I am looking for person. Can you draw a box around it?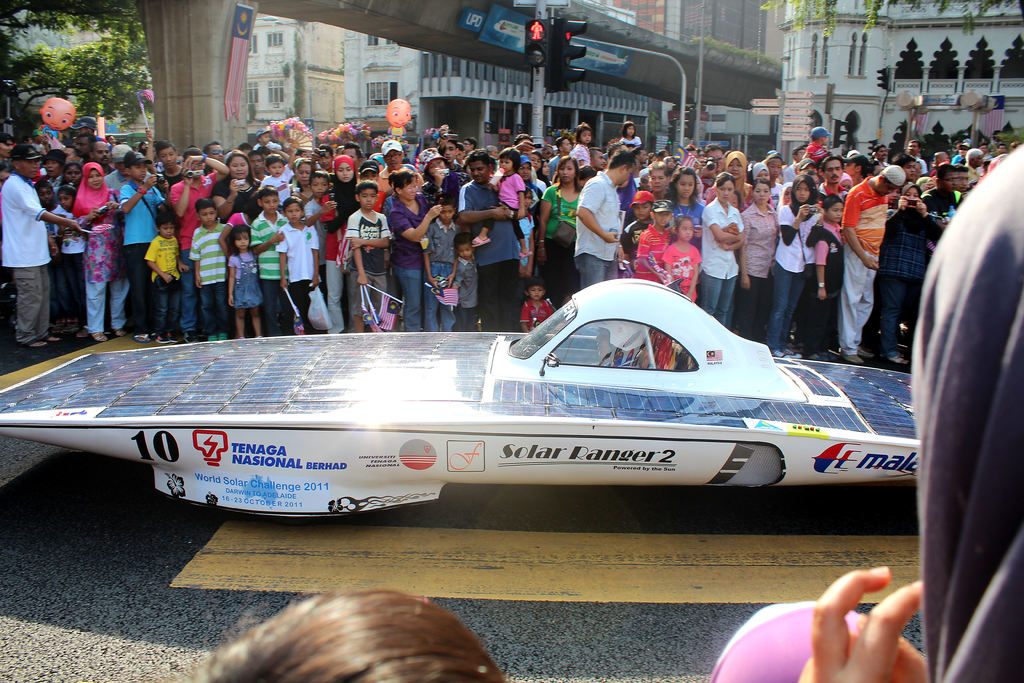
Sure, the bounding box is pyautogui.locateOnScreen(734, 169, 783, 335).
